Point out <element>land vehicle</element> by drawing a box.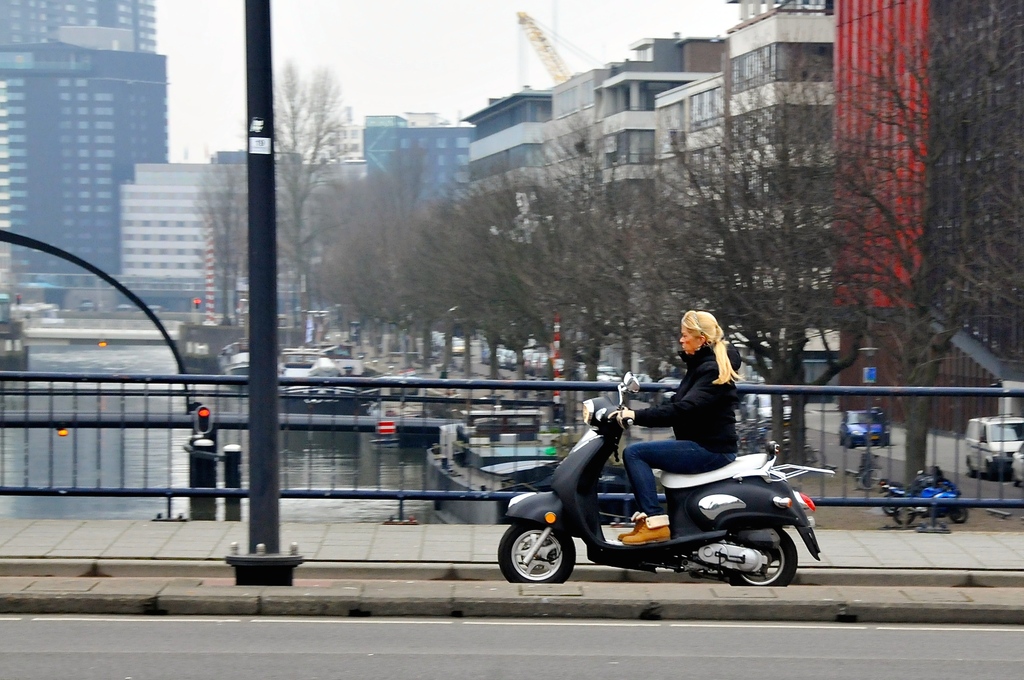
<box>963,413,1023,479</box>.
